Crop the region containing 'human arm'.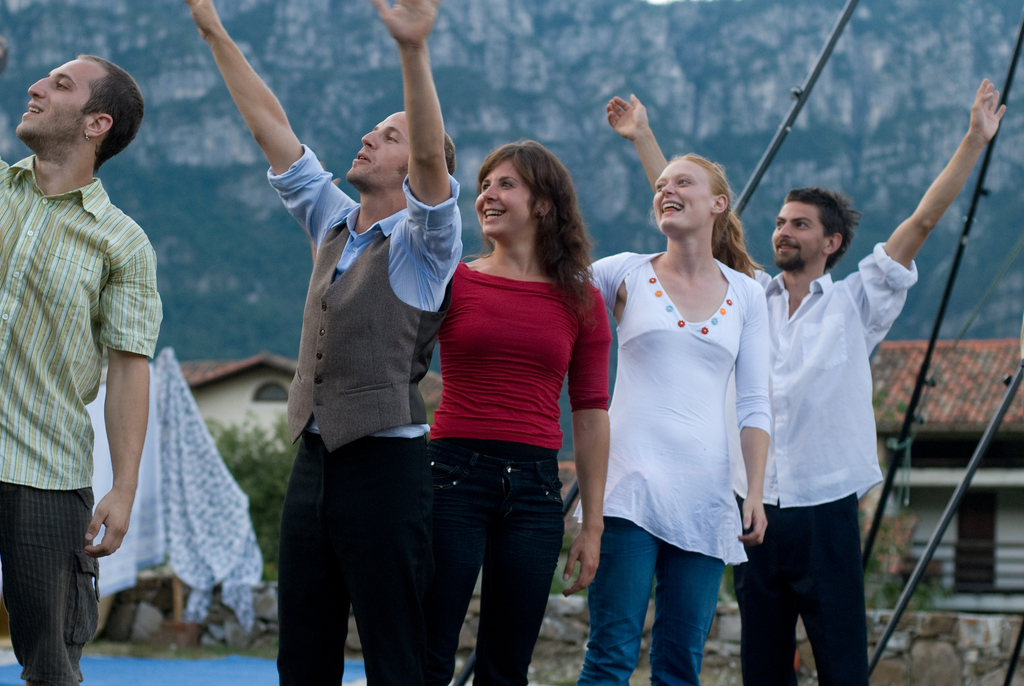
Crop region: bbox=[564, 284, 615, 595].
